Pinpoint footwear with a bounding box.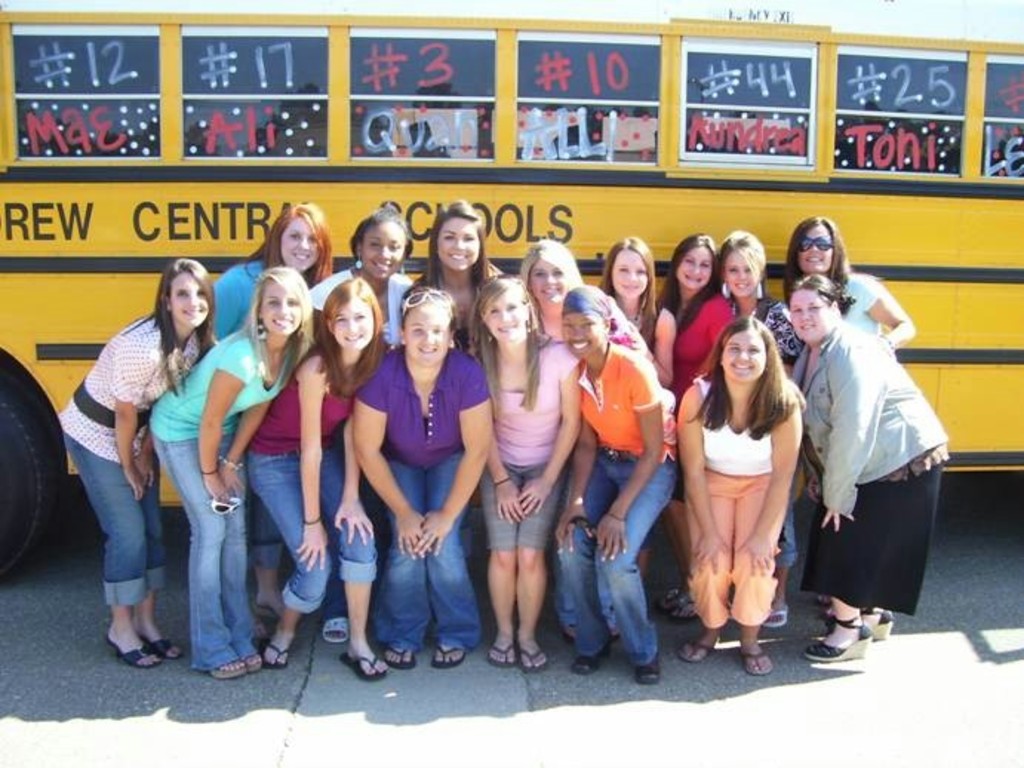
<box>139,626,178,666</box>.
